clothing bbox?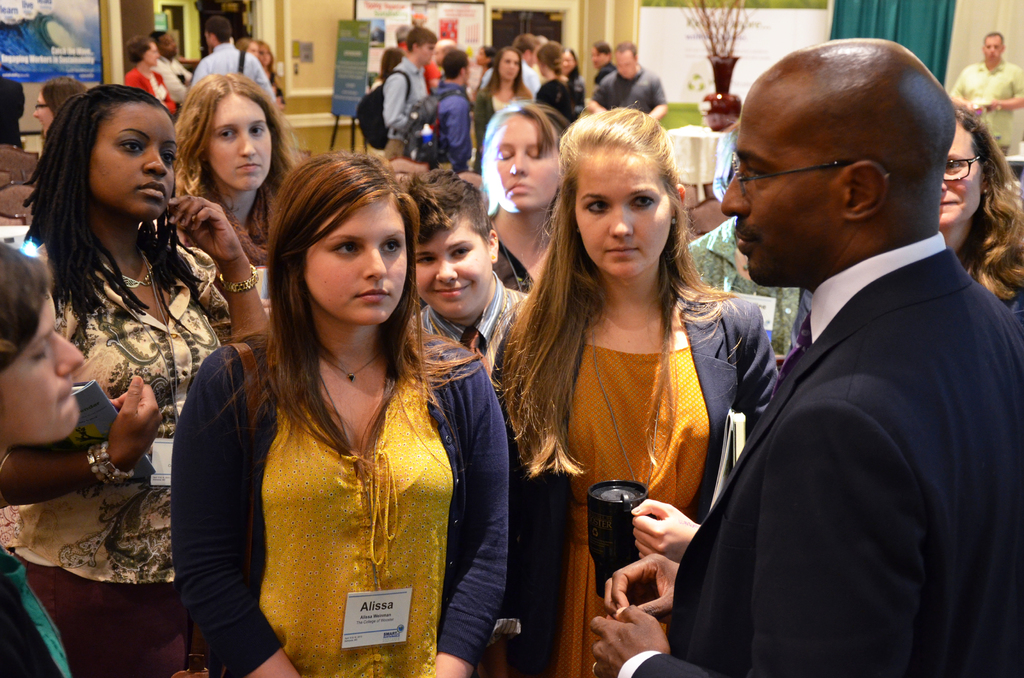
[left=957, top=57, right=1023, bottom=149]
